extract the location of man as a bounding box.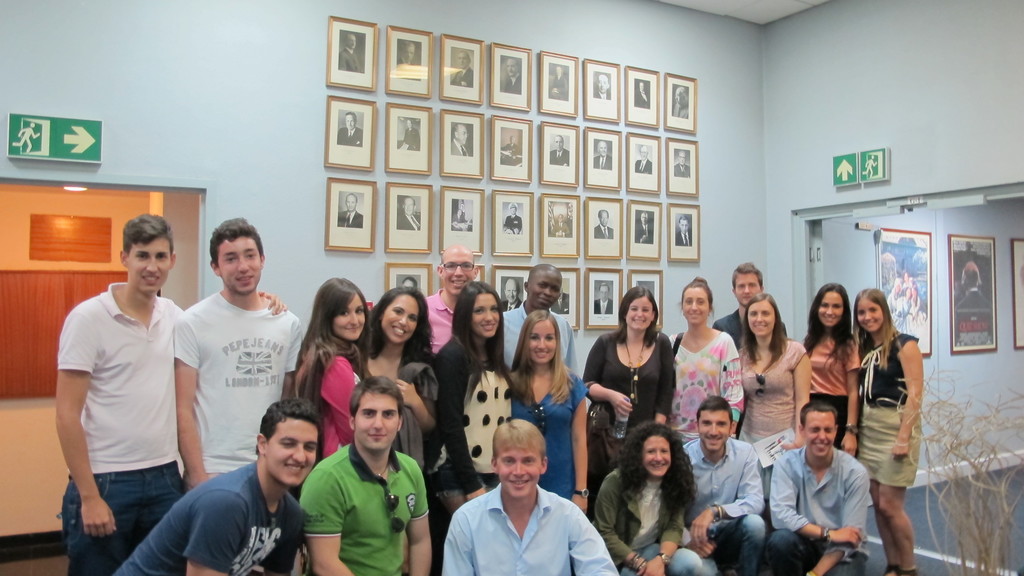
region(114, 398, 323, 575).
